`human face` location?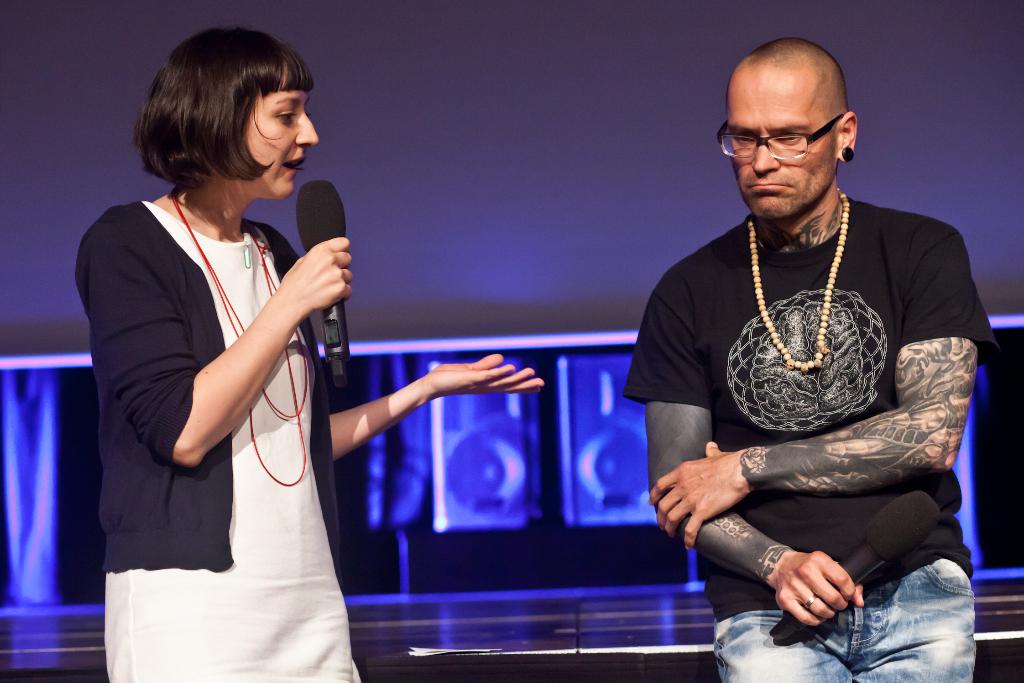
x1=723 y1=72 x2=829 y2=218
